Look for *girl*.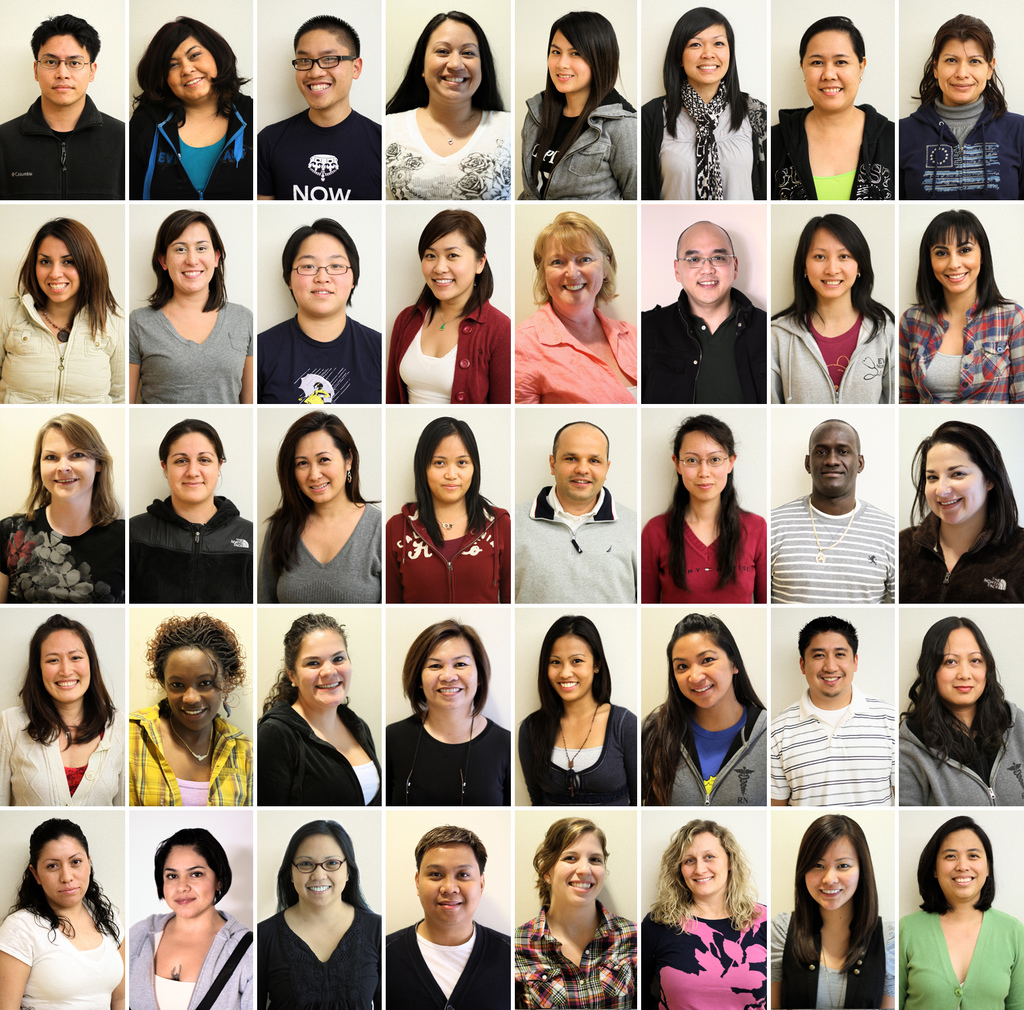
Found: crop(642, 6, 771, 201).
